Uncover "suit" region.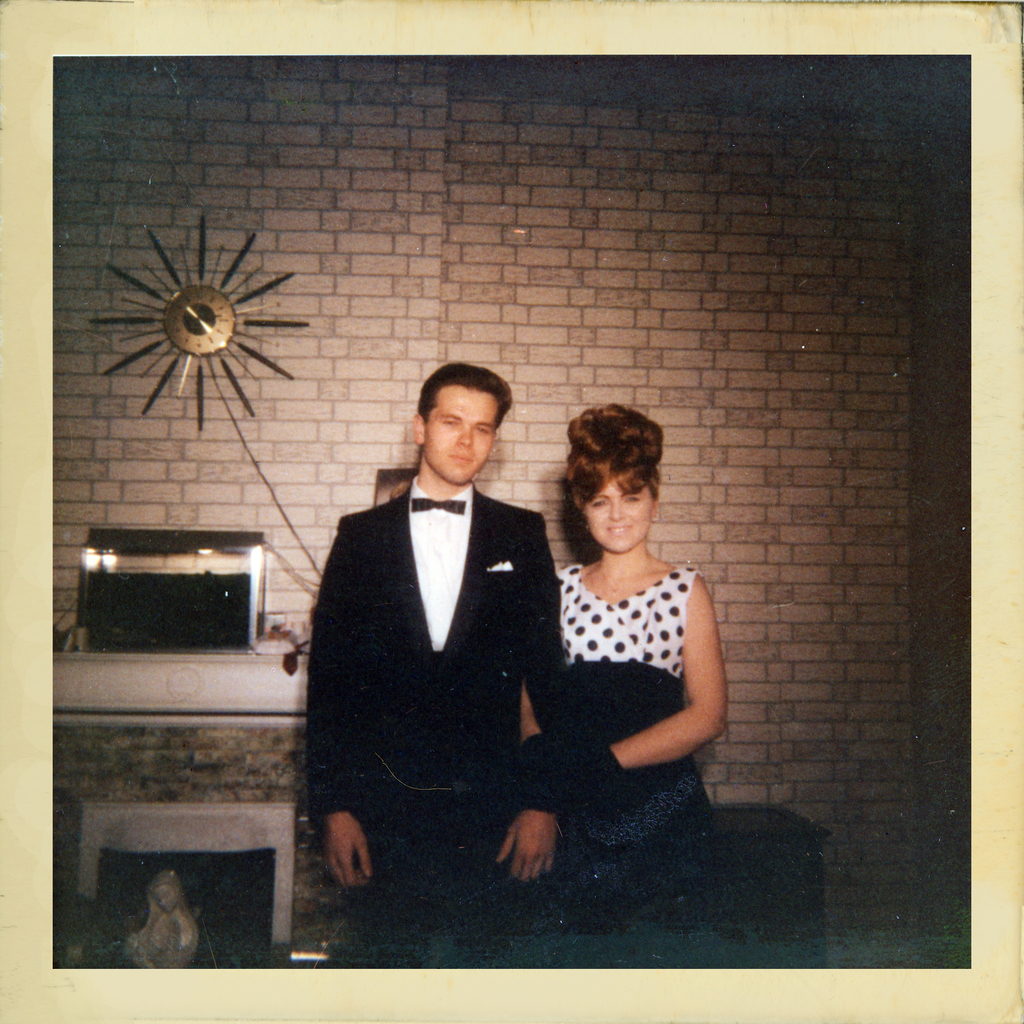
Uncovered: bbox=[312, 351, 606, 941].
